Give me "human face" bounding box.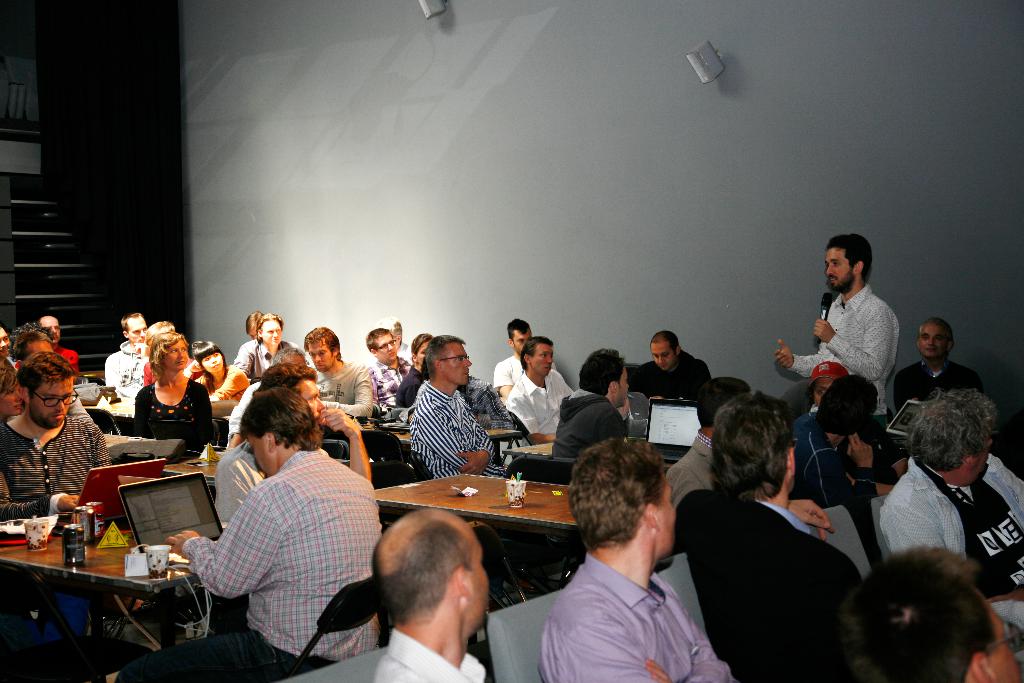
204 352 224 370.
